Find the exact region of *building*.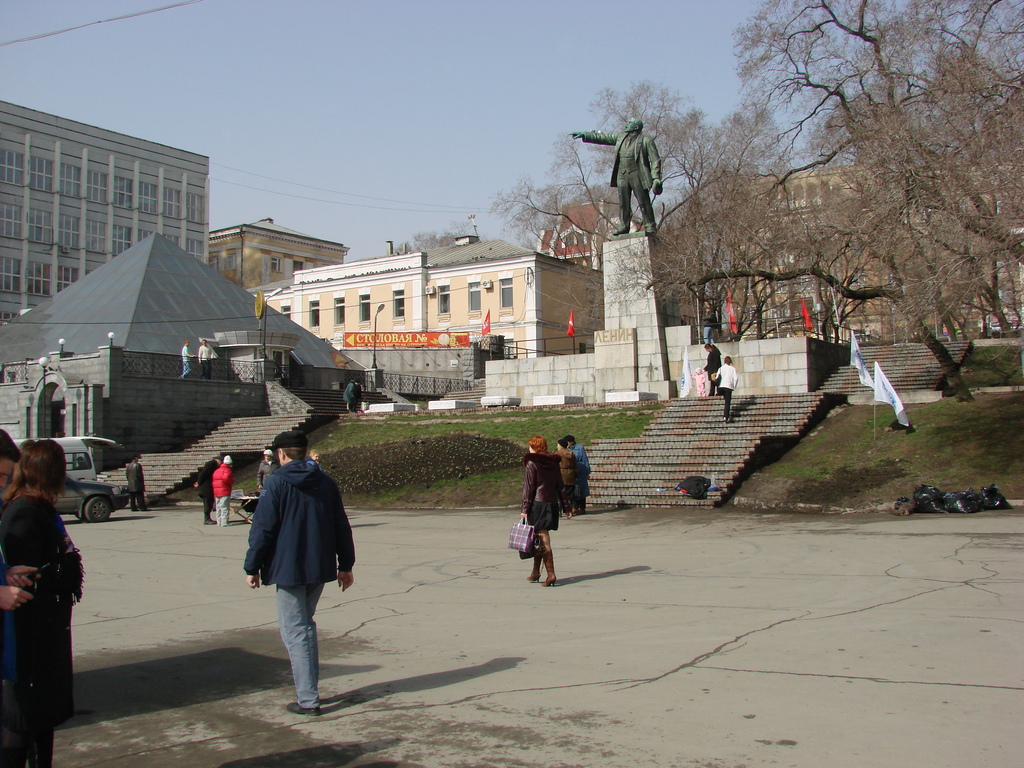
Exact region: 0/236/372/457.
